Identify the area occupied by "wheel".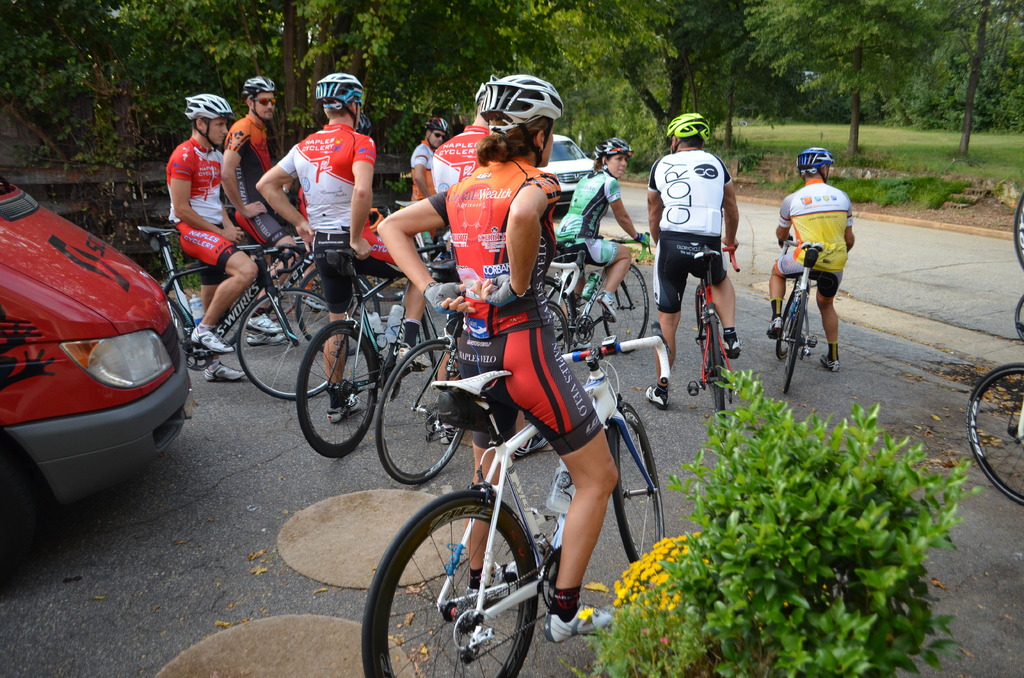
Area: <bbox>612, 402, 665, 562</bbox>.
